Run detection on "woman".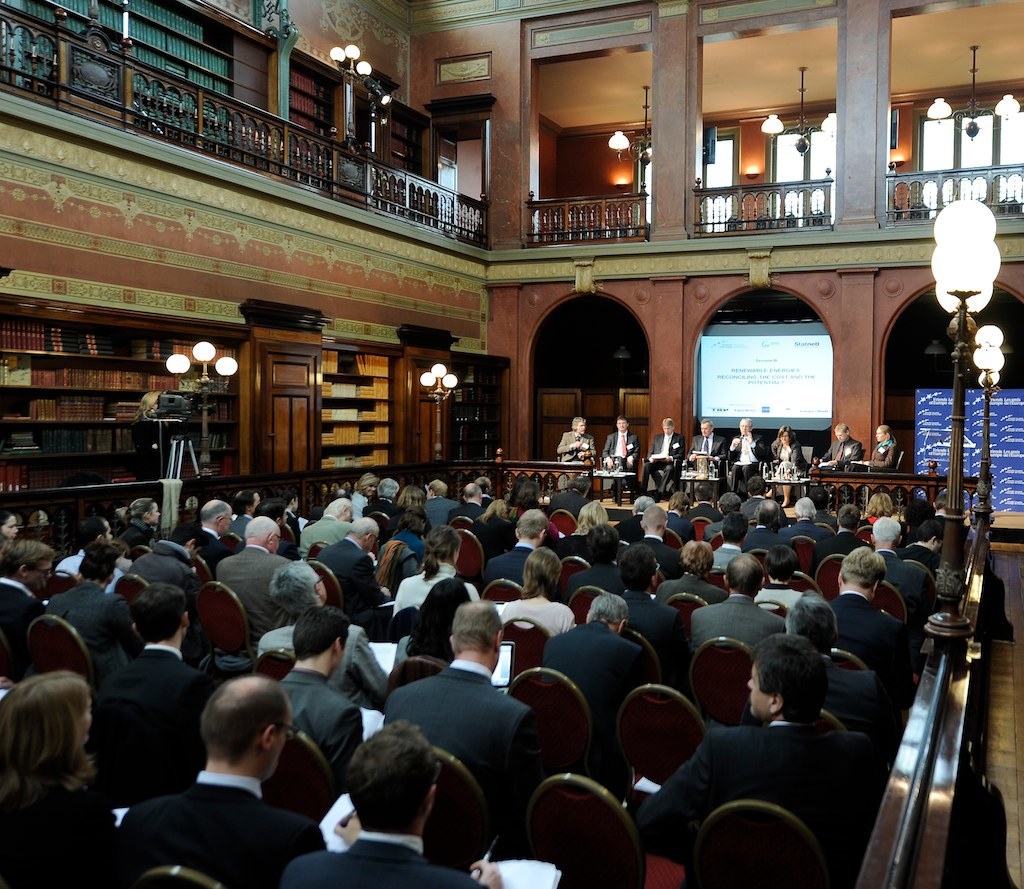
Result: 476,495,514,540.
